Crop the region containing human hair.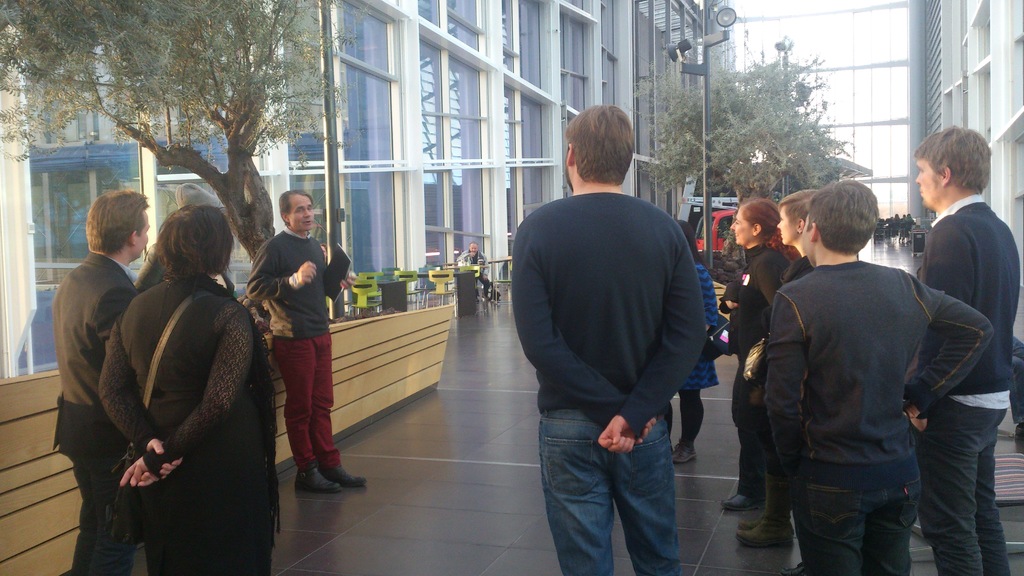
Crop region: bbox=(155, 204, 232, 298).
